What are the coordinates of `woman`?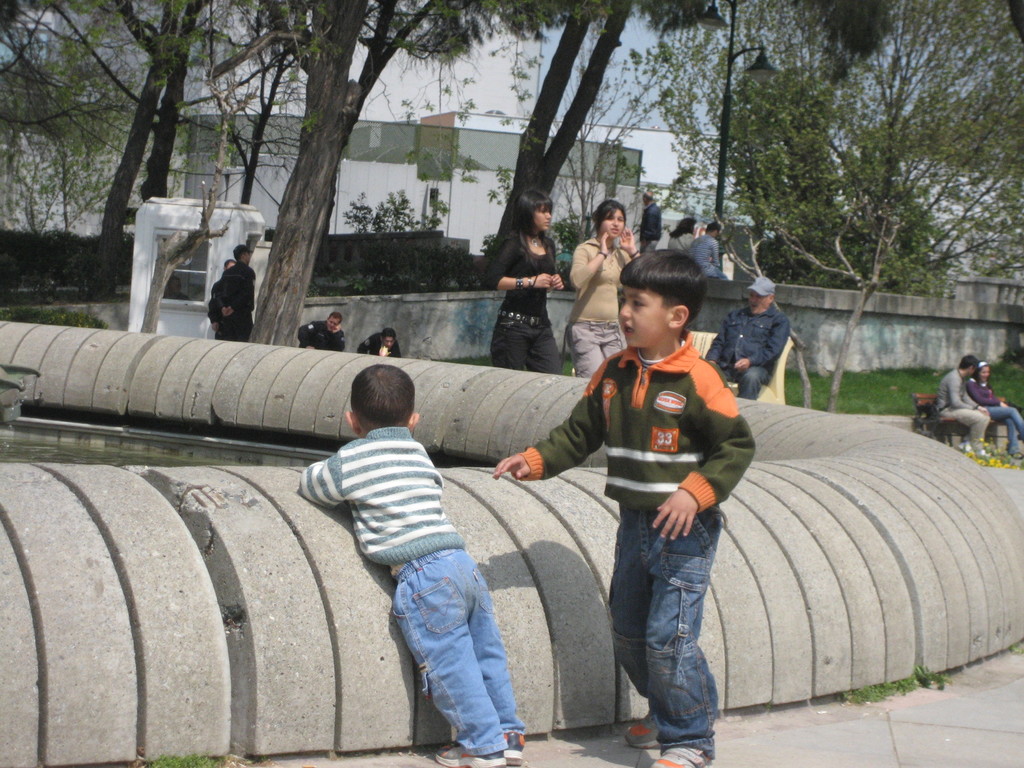
483/186/565/372.
